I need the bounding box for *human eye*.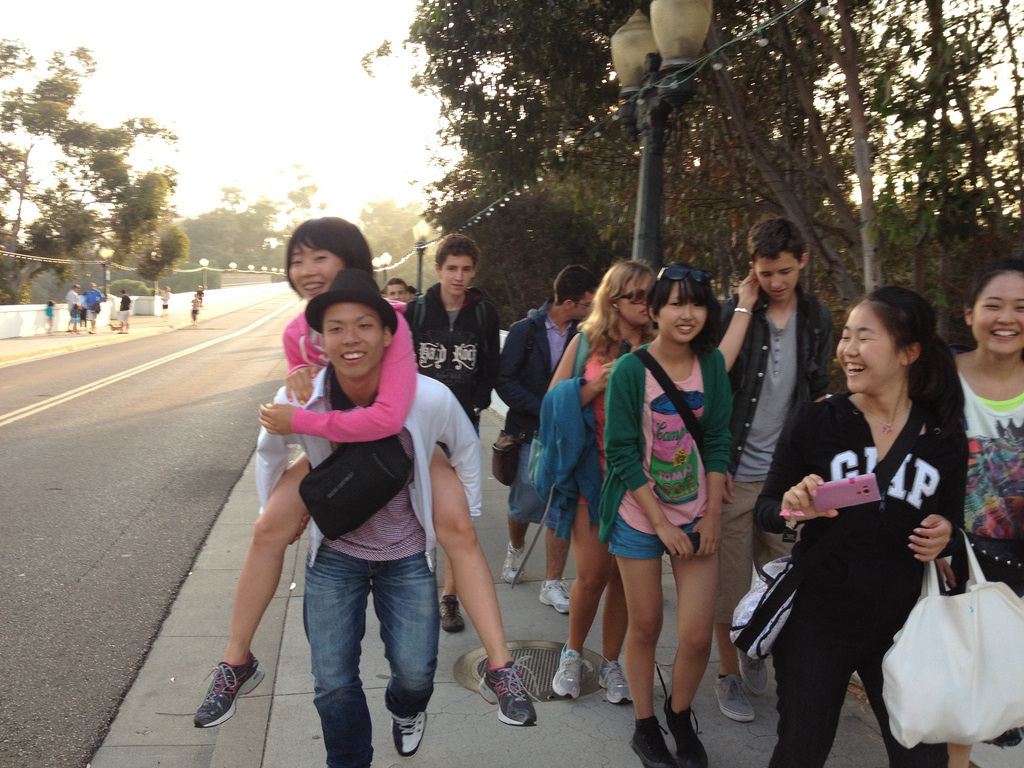
Here it is: [762, 271, 771, 279].
